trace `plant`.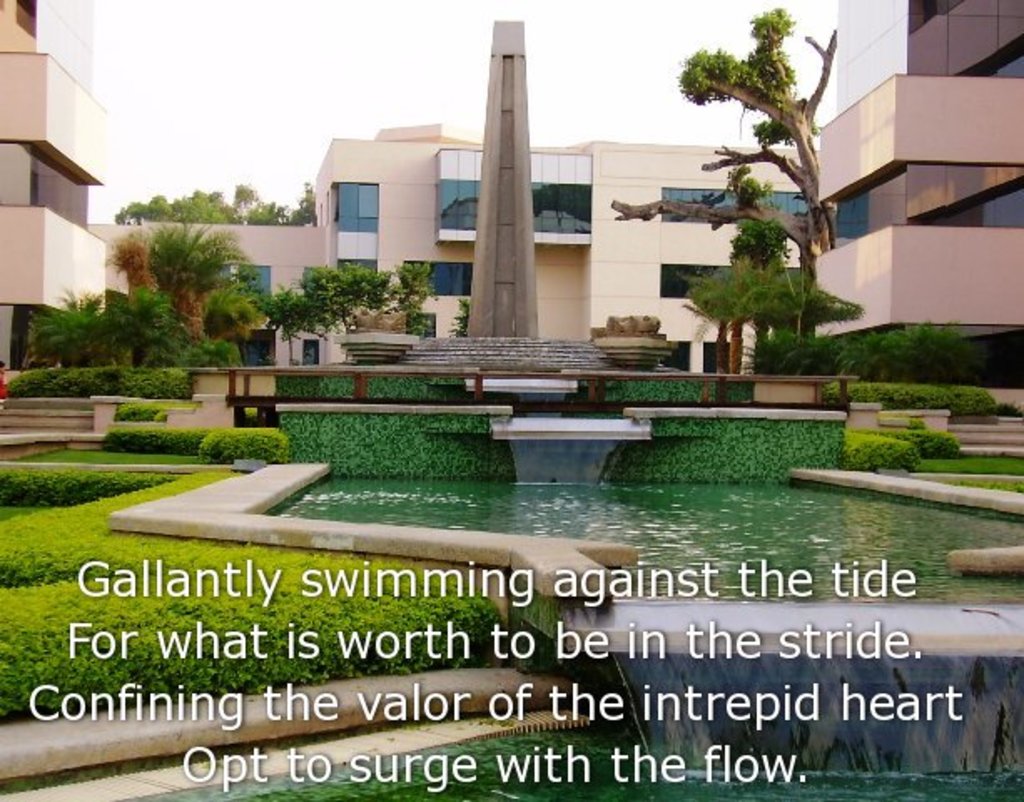
Traced to l=829, t=379, r=1019, b=418.
